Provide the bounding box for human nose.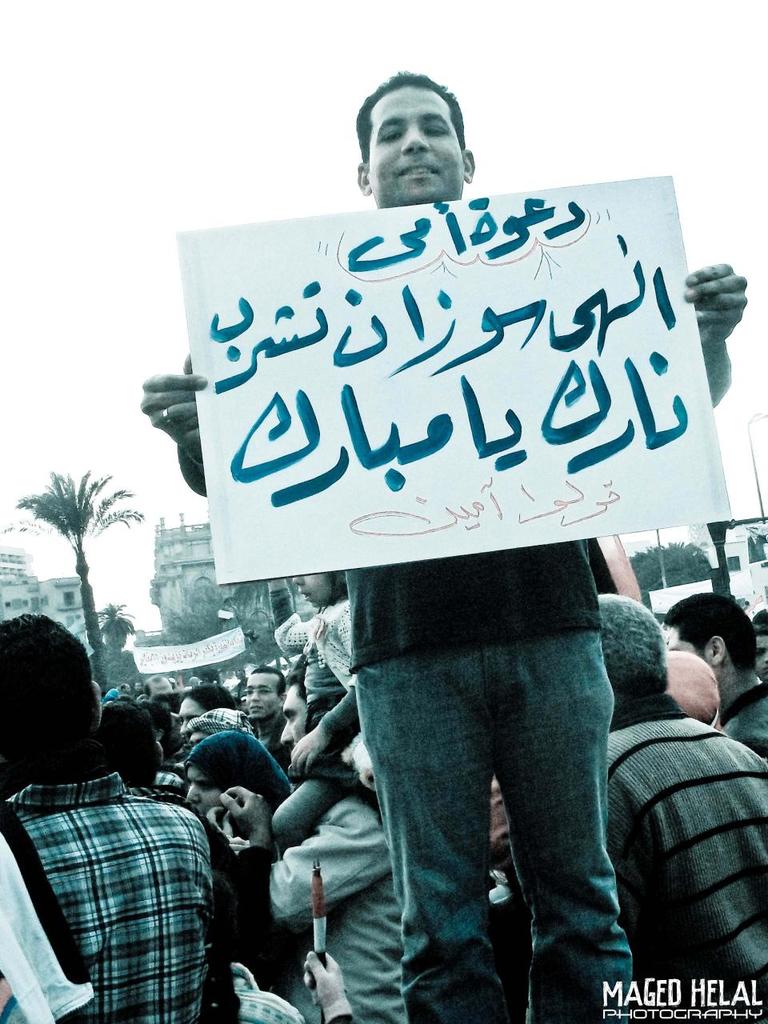
bbox=(282, 720, 295, 744).
